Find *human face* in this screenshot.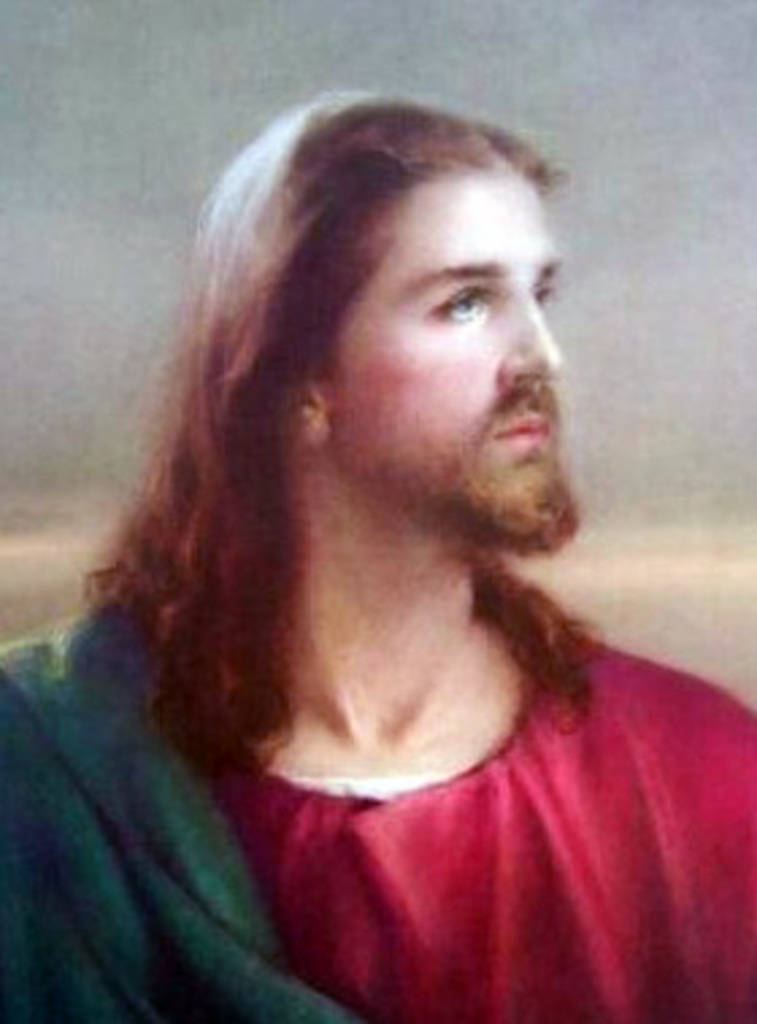
The bounding box for *human face* is (left=330, top=173, right=573, bottom=554).
